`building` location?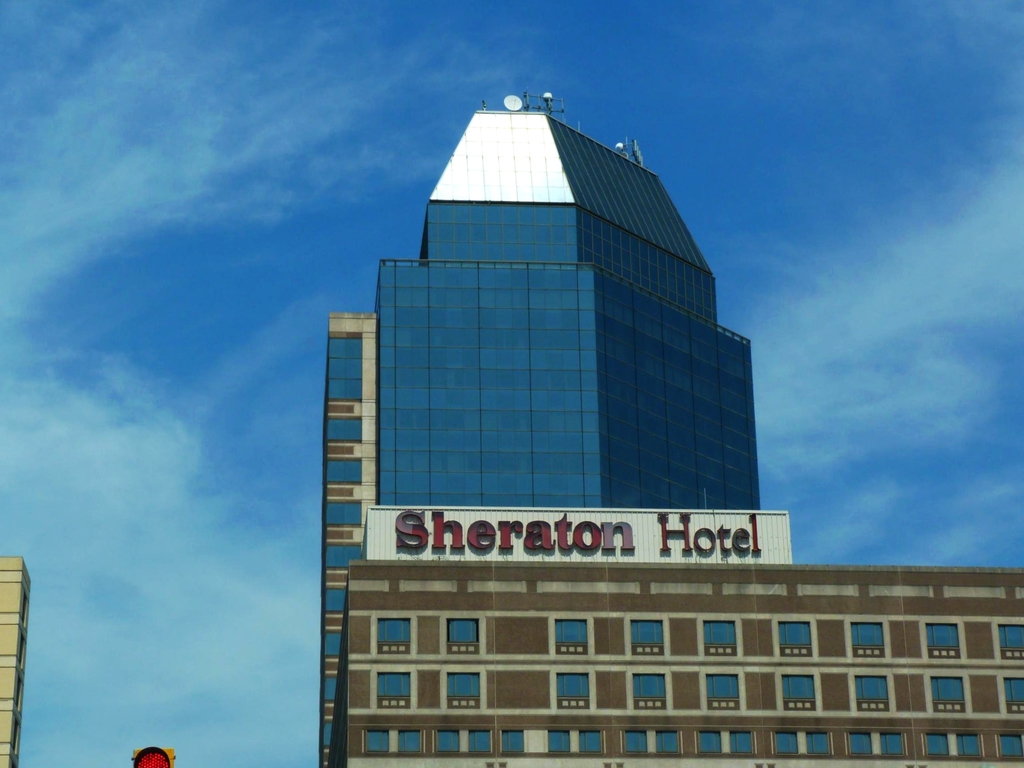
bbox(1, 556, 31, 767)
